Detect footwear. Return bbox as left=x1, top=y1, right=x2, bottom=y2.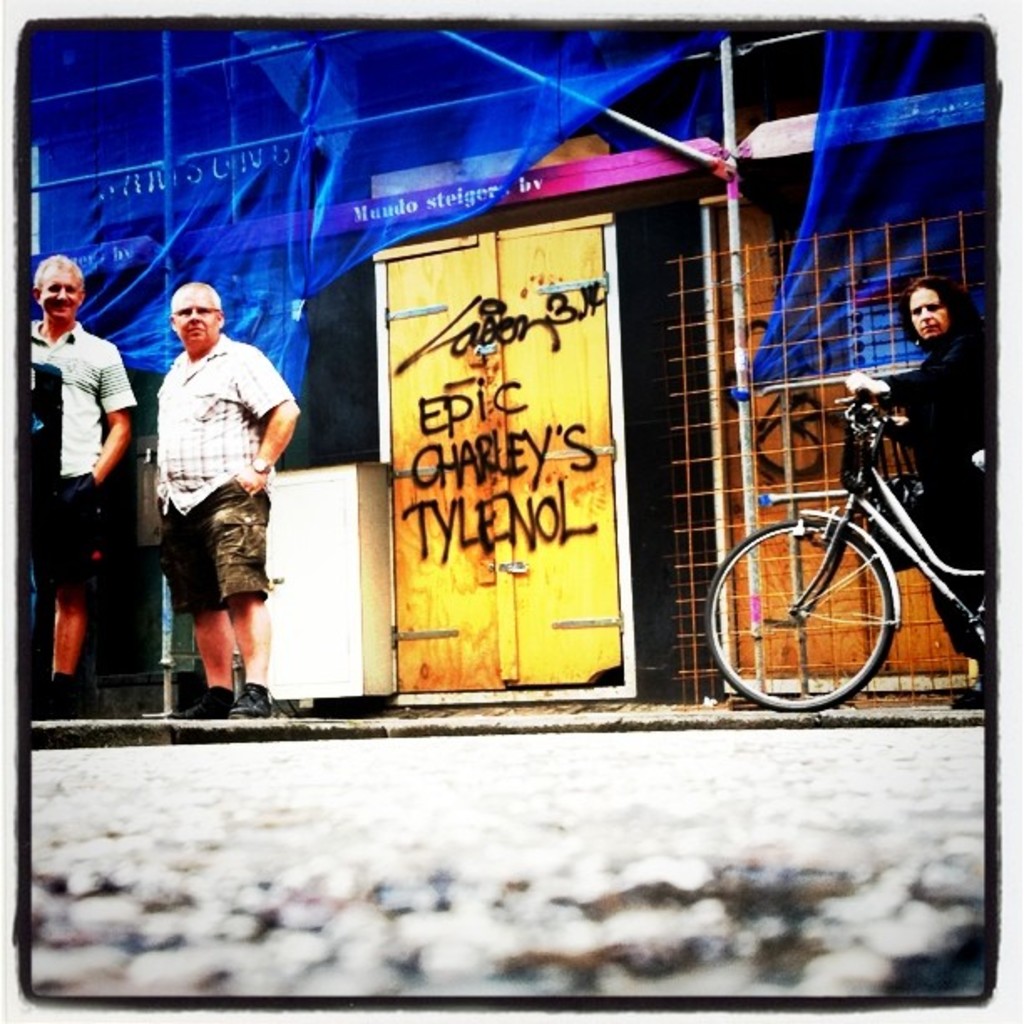
left=169, top=686, right=234, bottom=723.
